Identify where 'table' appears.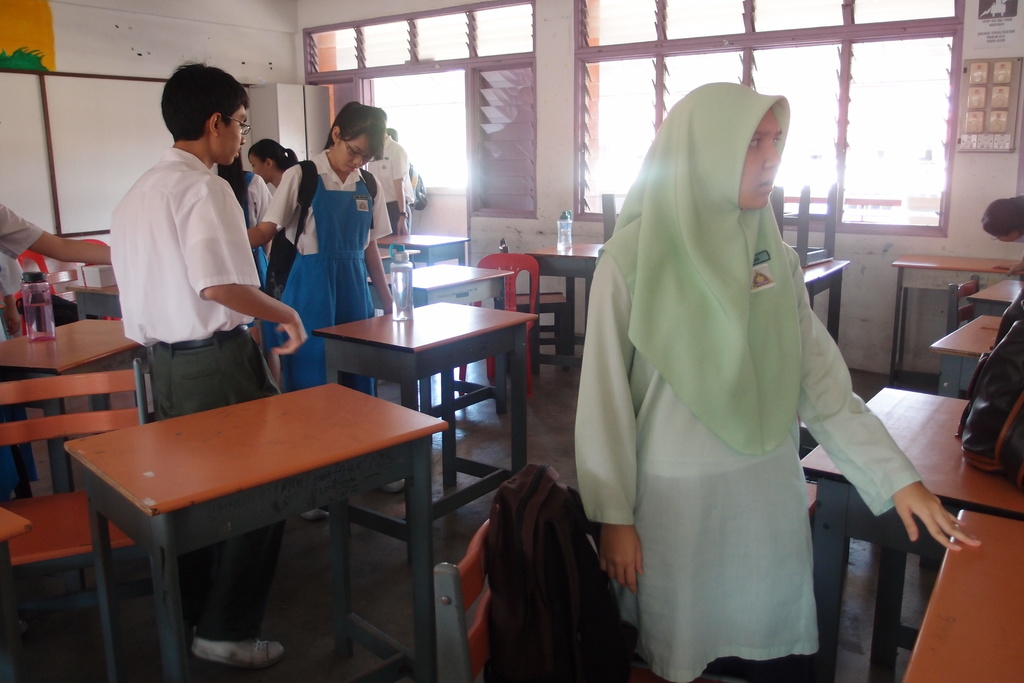
Appears at <bbox>902, 504, 1023, 682</bbox>.
